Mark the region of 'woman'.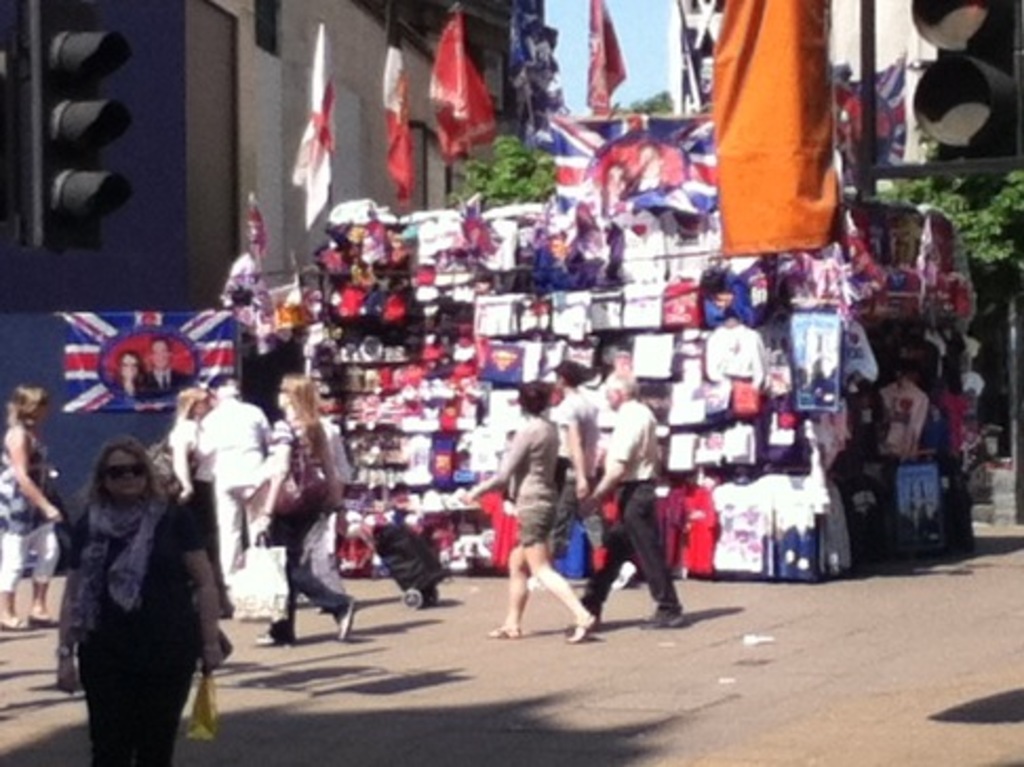
Region: 112:352:158:402.
